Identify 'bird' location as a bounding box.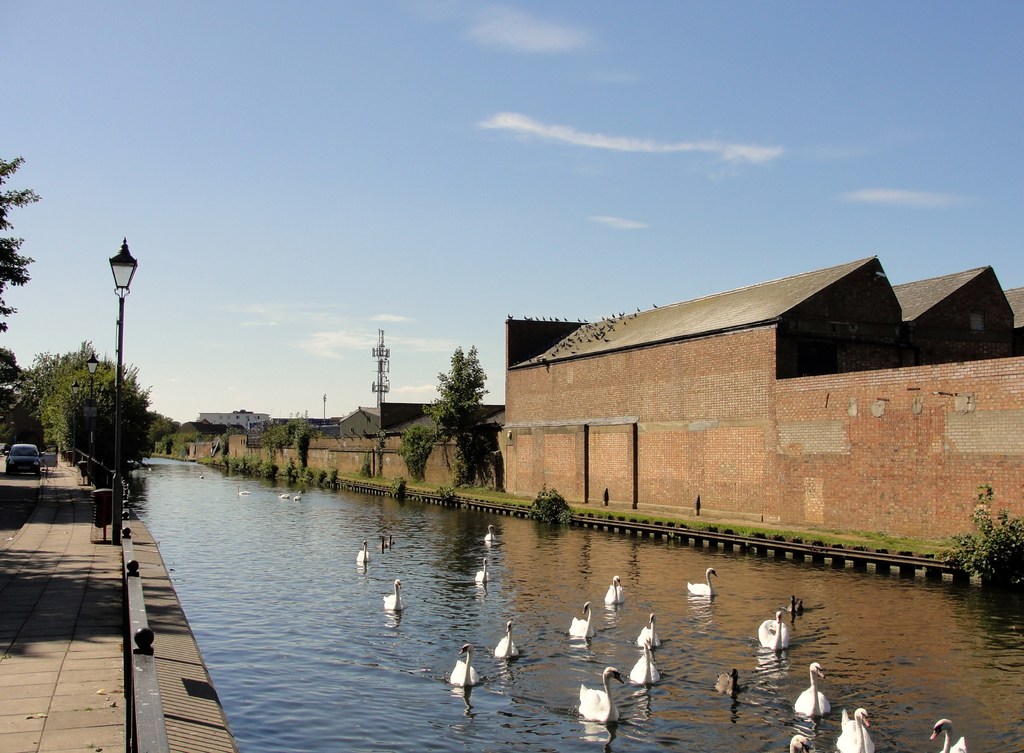
435/643/502/720.
